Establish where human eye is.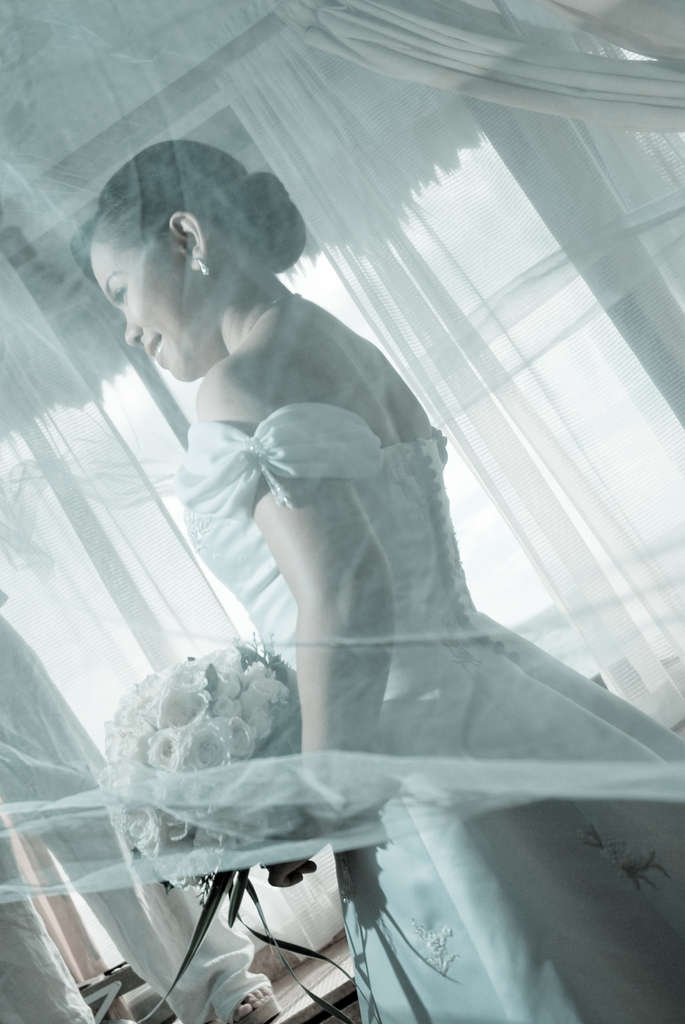
Established at [109, 278, 132, 313].
